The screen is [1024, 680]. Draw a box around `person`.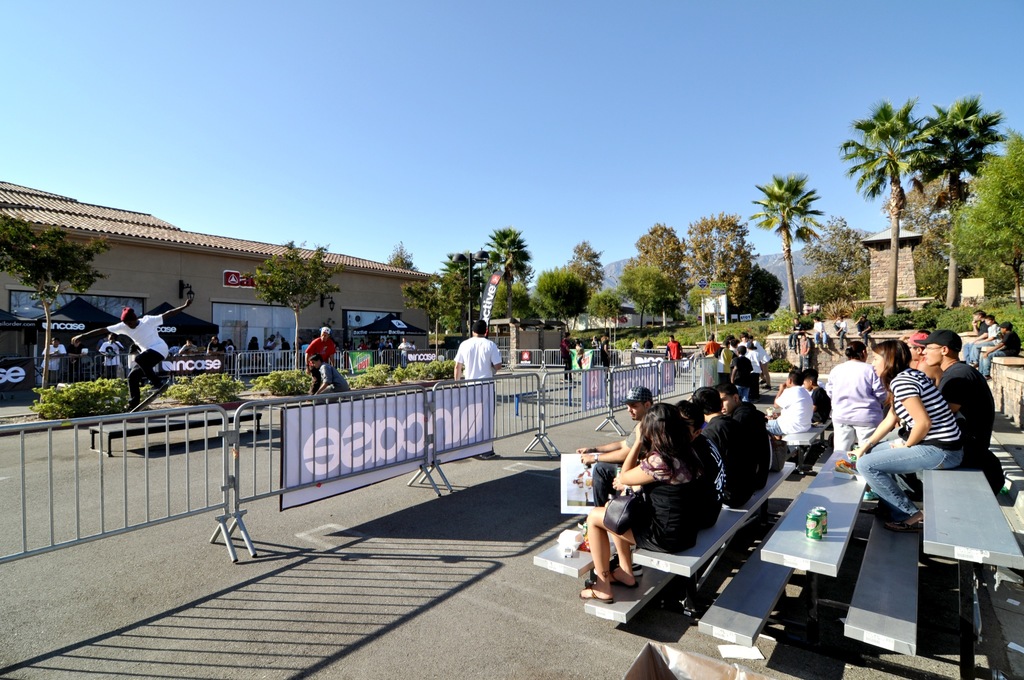
(x1=307, y1=327, x2=342, y2=382).
